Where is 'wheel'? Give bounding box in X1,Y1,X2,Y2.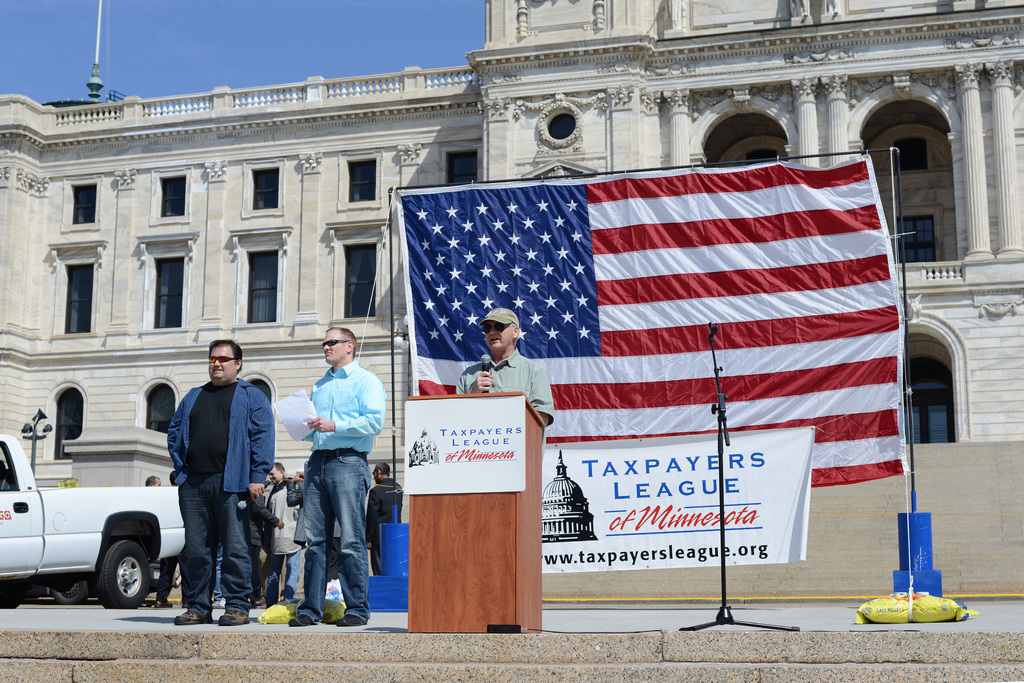
93,533,156,611.
